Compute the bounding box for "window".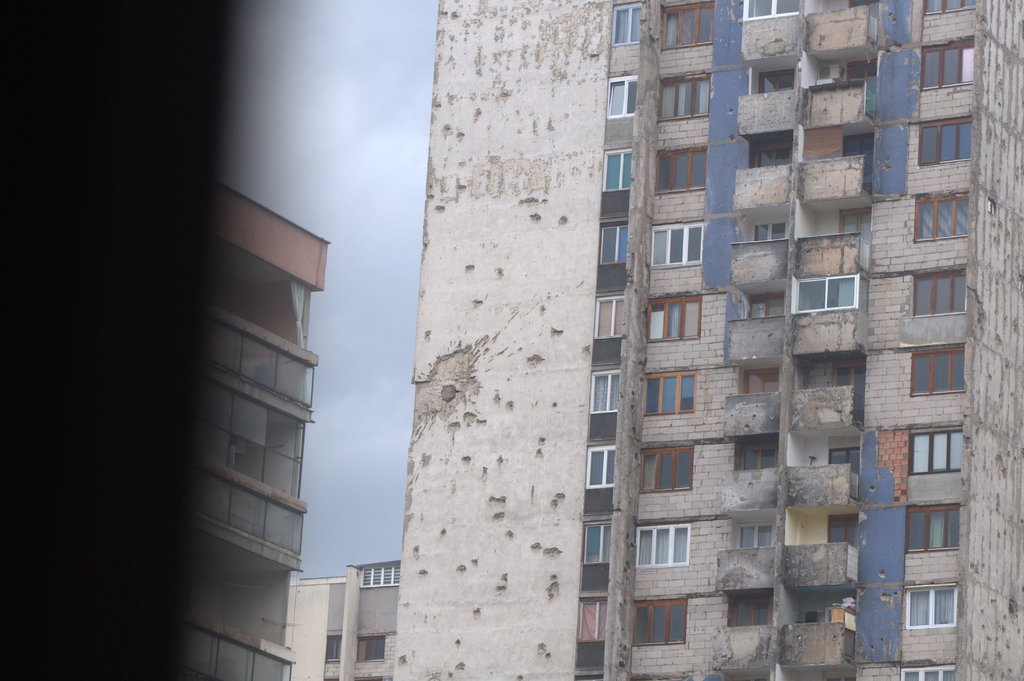
[358, 635, 383, 659].
